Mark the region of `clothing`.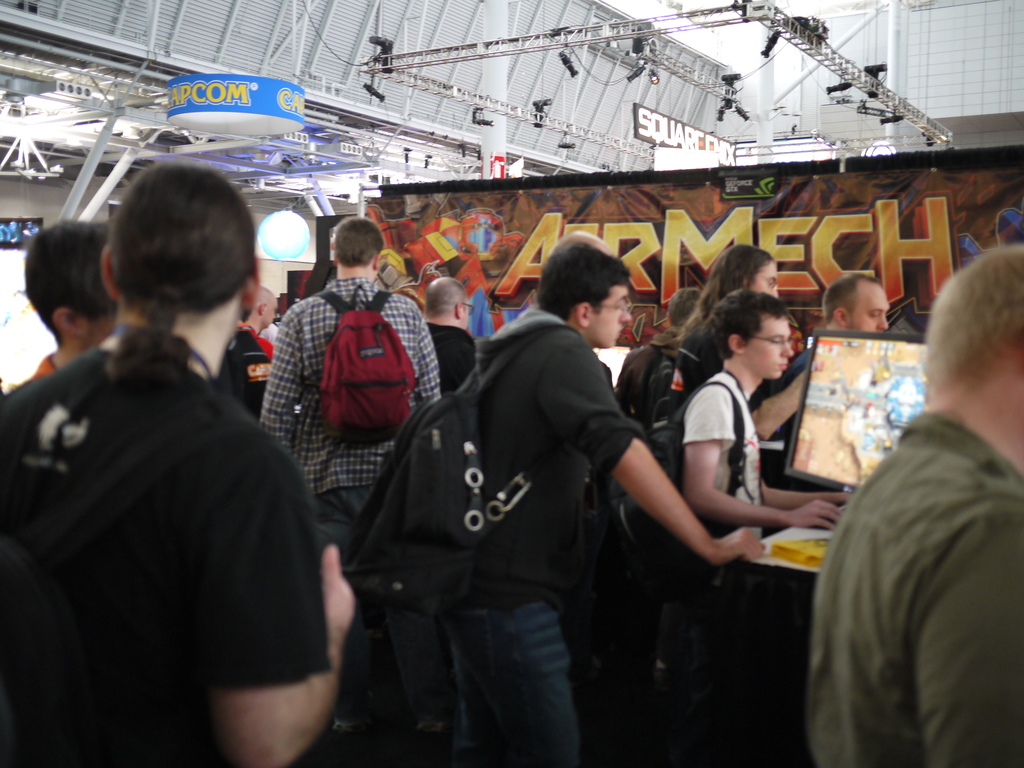
Region: (801, 414, 1023, 767).
